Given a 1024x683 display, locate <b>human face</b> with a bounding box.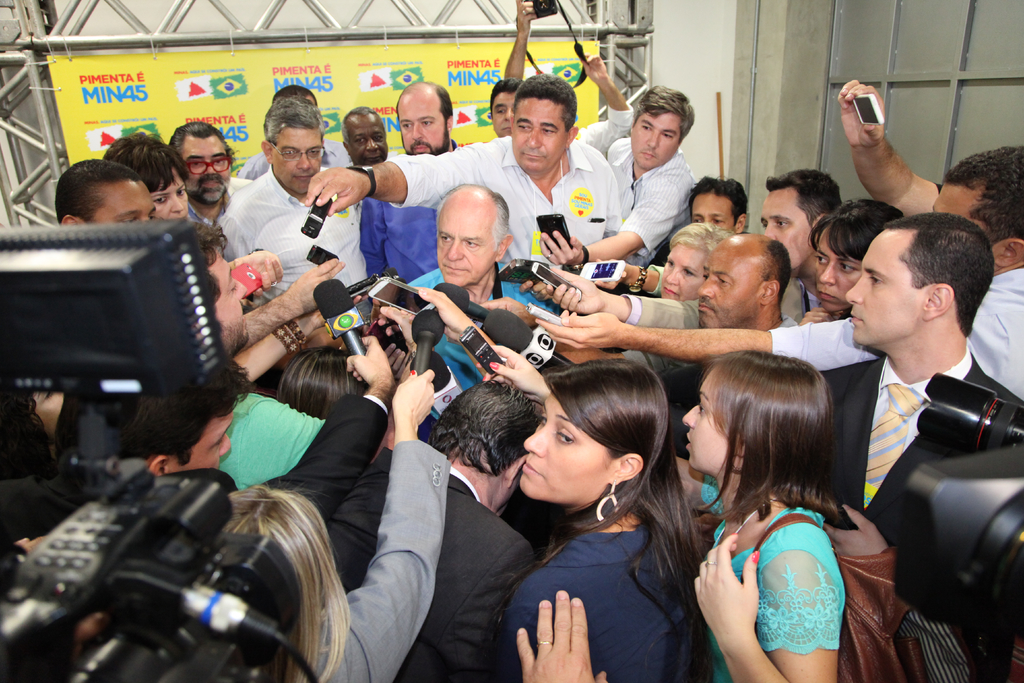
Located: (436, 204, 499, 287).
